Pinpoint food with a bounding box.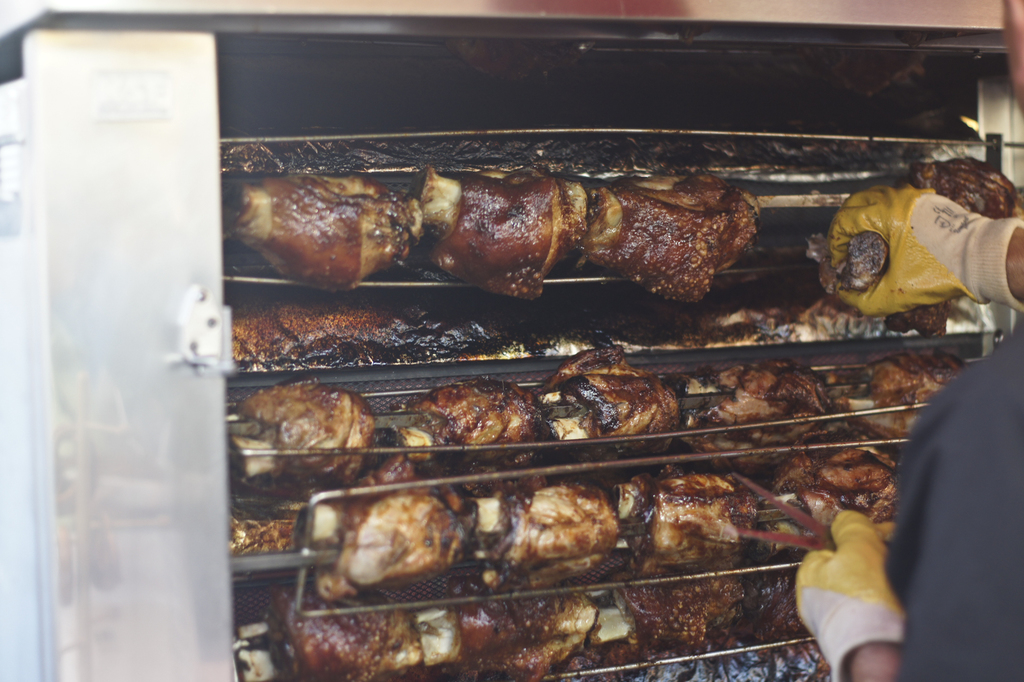
bbox(616, 472, 763, 577).
